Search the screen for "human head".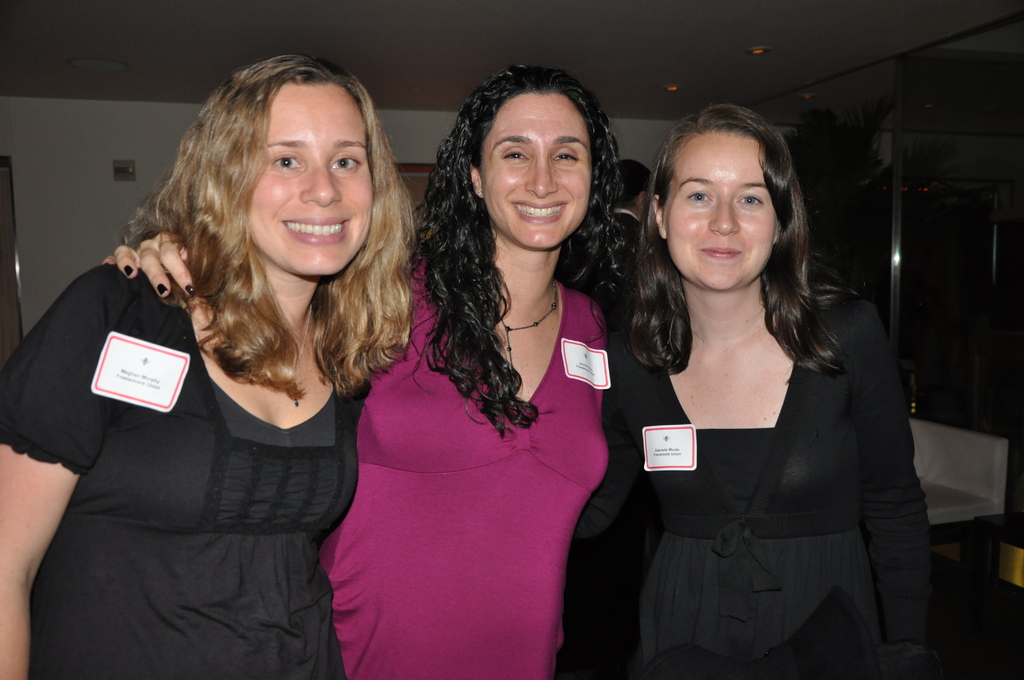
Found at <region>651, 104, 790, 291</region>.
